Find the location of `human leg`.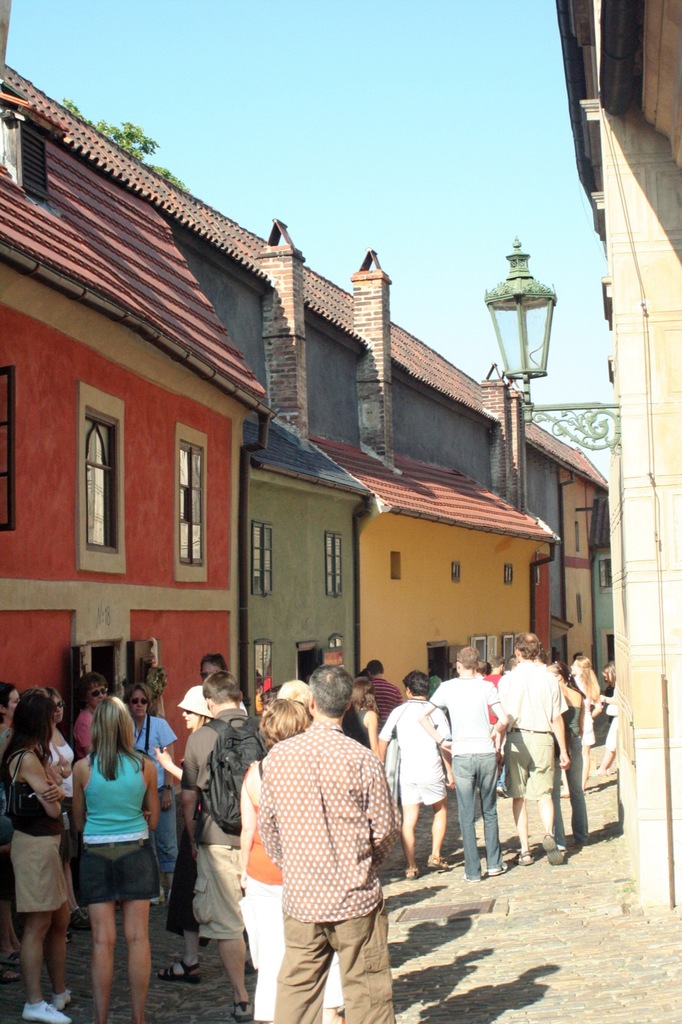
Location: {"x1": 527, "y1": 756, "x2": 555, "y2": 868}.
